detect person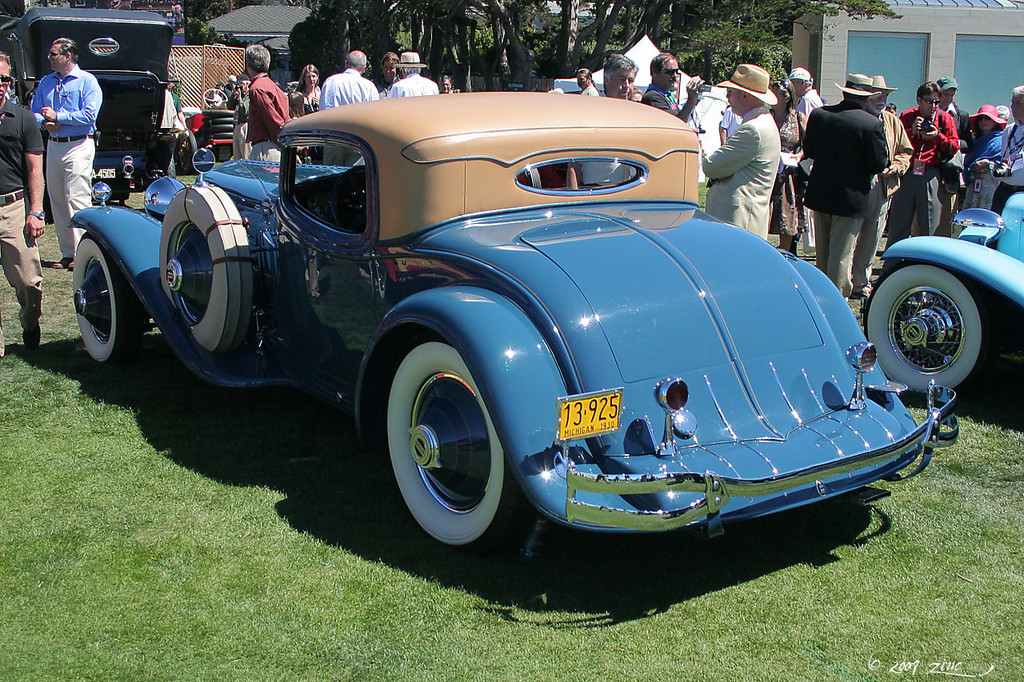
(883, 82, 956, 275)
